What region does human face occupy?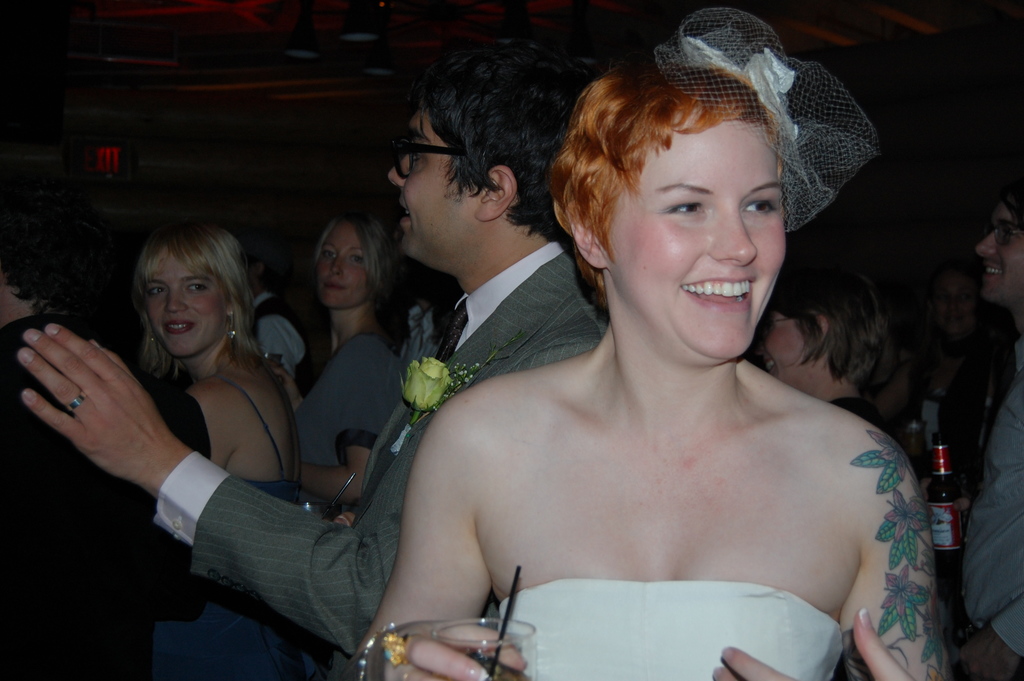
bbox=[753, 310, 828, 394].
